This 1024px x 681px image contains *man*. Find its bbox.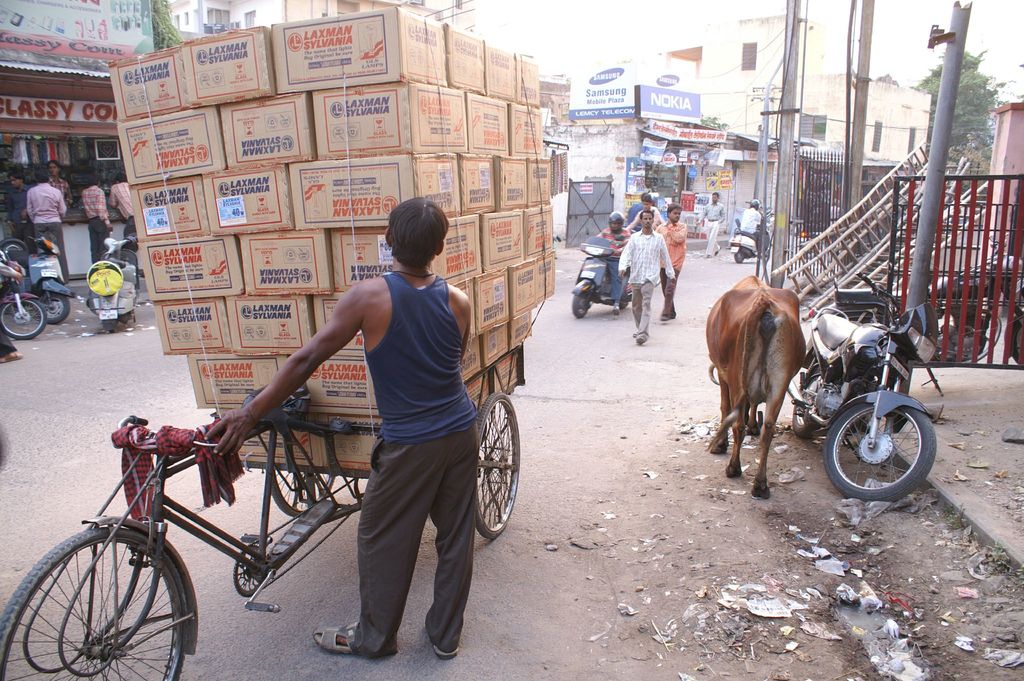
6,160,30,241.
